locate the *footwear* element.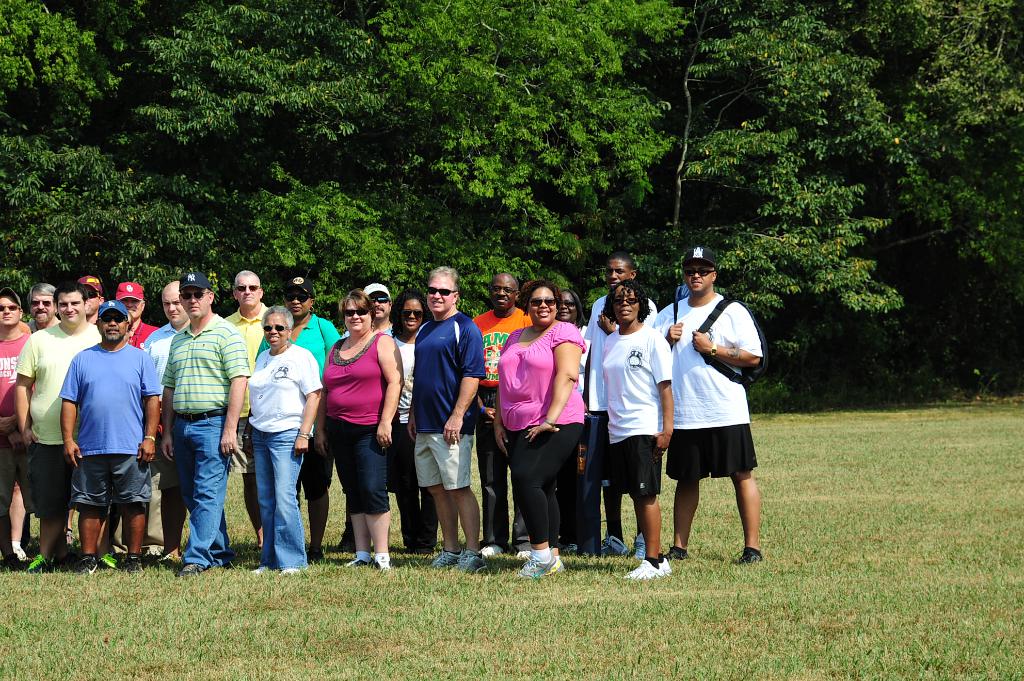
Element bbox: Rect(129, 557, 140, 569).
